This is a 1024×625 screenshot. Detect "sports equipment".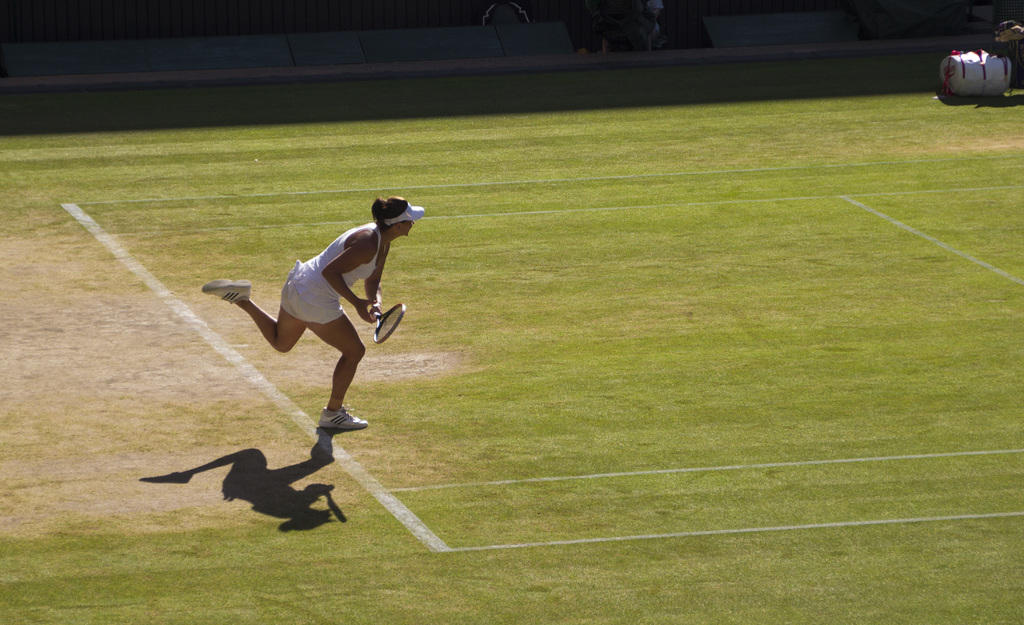
(x1=317, y1=405, x2=370, y2=430).
